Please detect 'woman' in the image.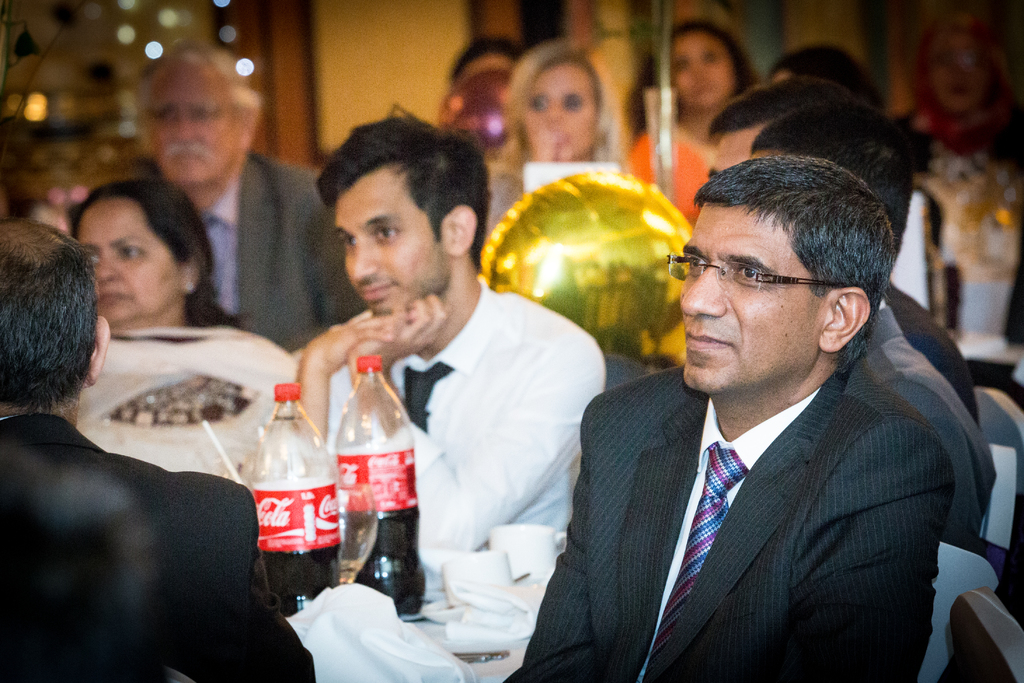
[x1=74, y1=175, x2=294, y2=476].
